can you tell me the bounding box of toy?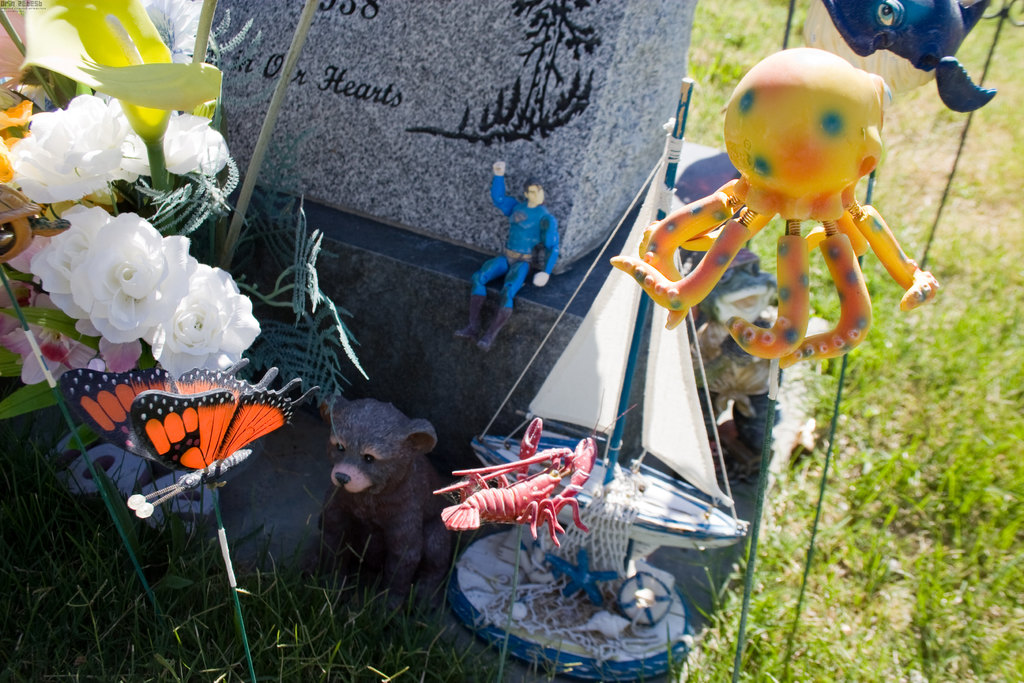
[x1=449, y1=158, x2=563, y2=357].
